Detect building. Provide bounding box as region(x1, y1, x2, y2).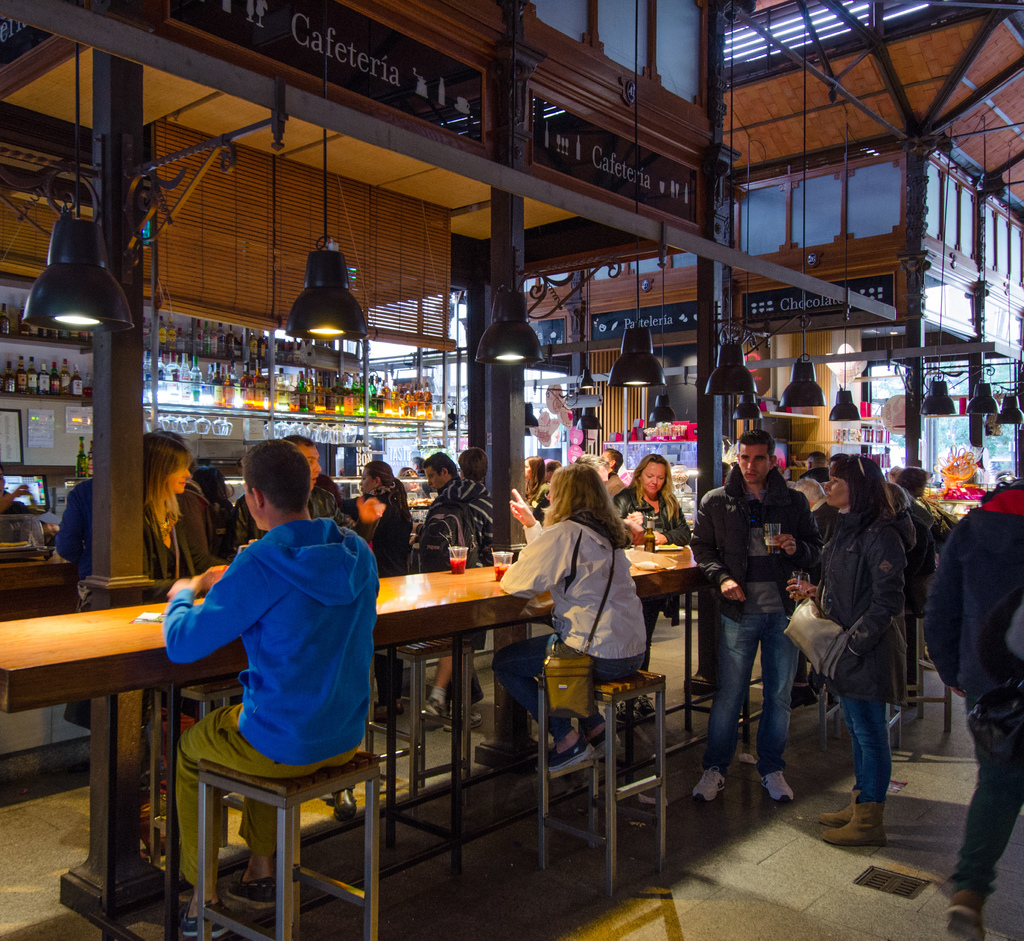
region(0, 0, 736, 619).
